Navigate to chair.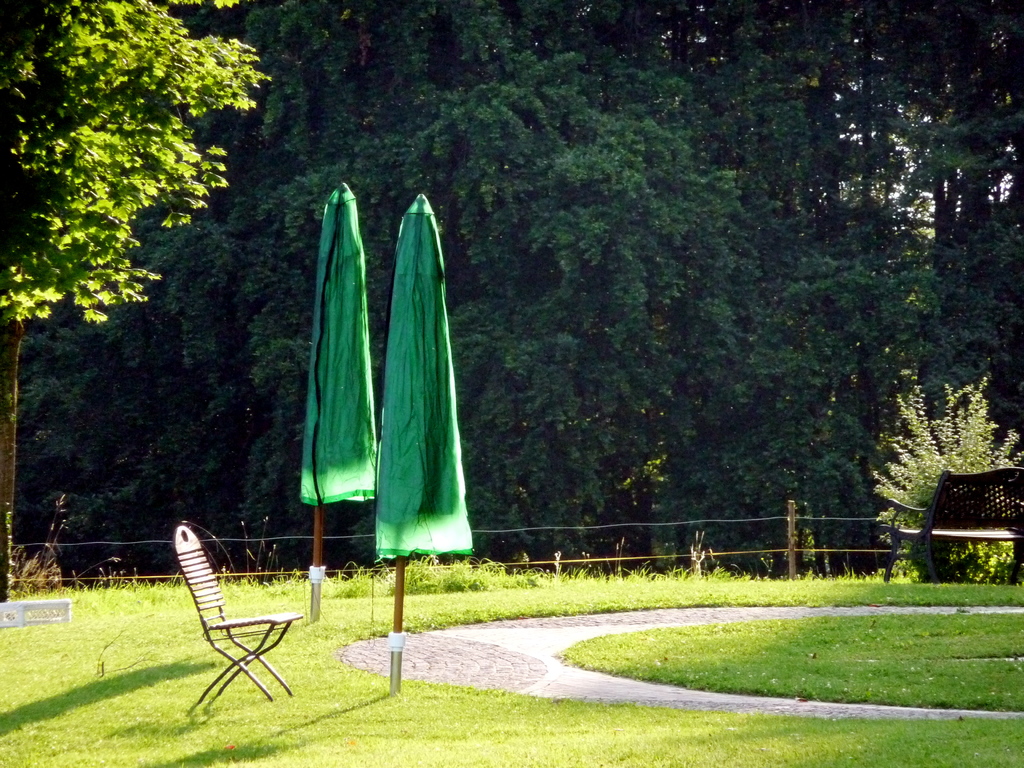
Navigation target: select_region(169, 524, 294, 722).
